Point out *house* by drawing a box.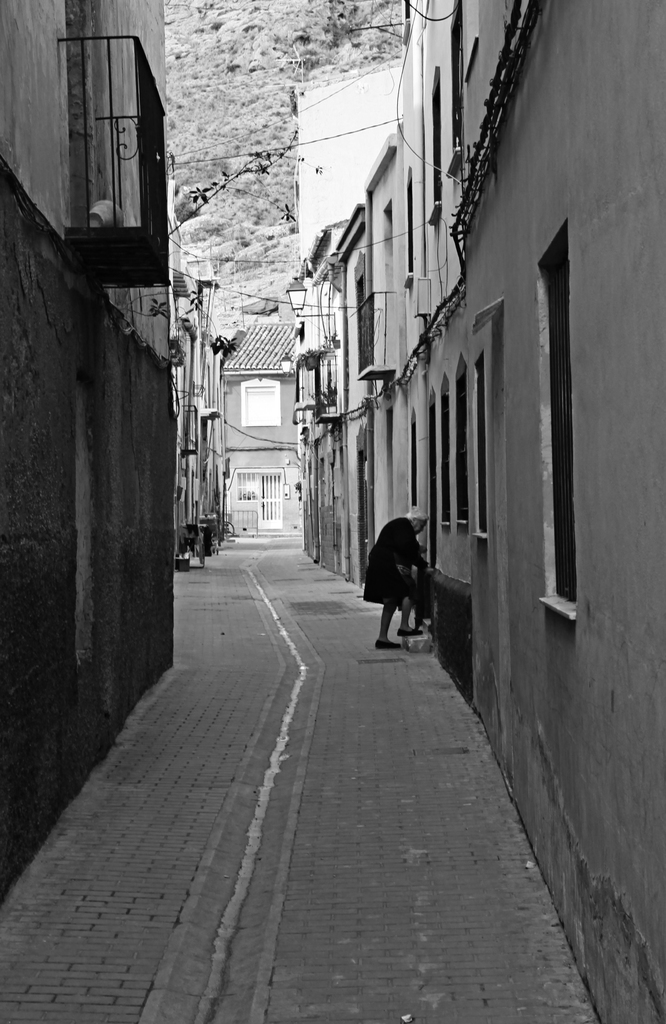
bbox=[215, 323, 302, 539].
